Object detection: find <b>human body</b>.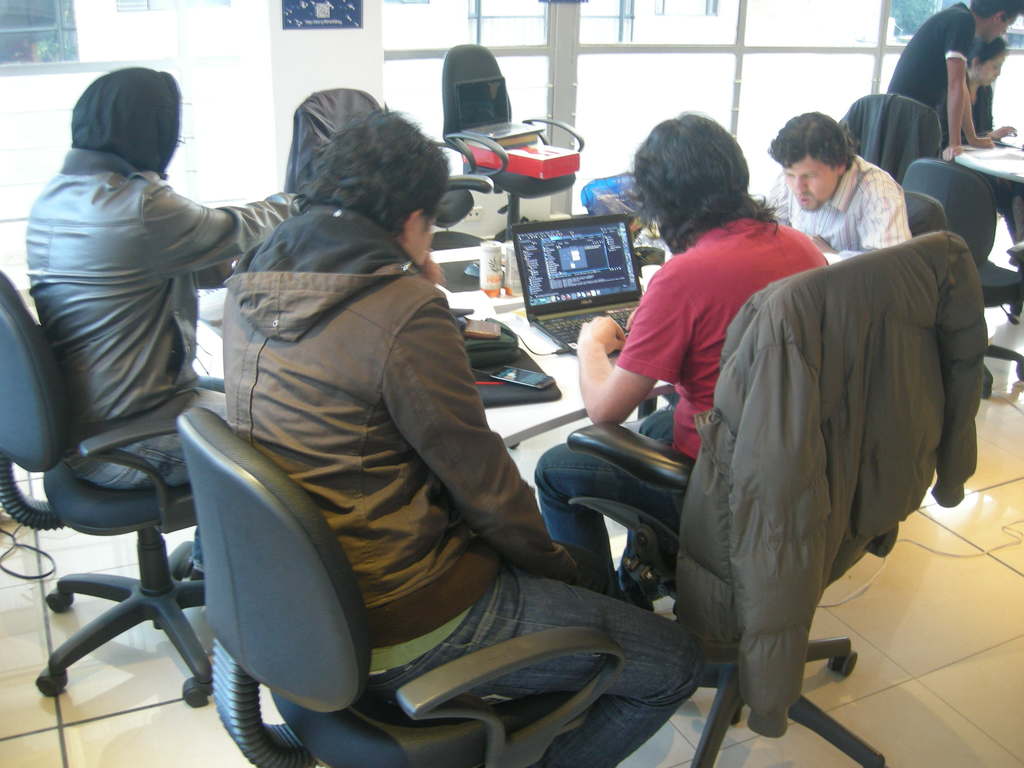
box=[884, 0, 1023, 159].
